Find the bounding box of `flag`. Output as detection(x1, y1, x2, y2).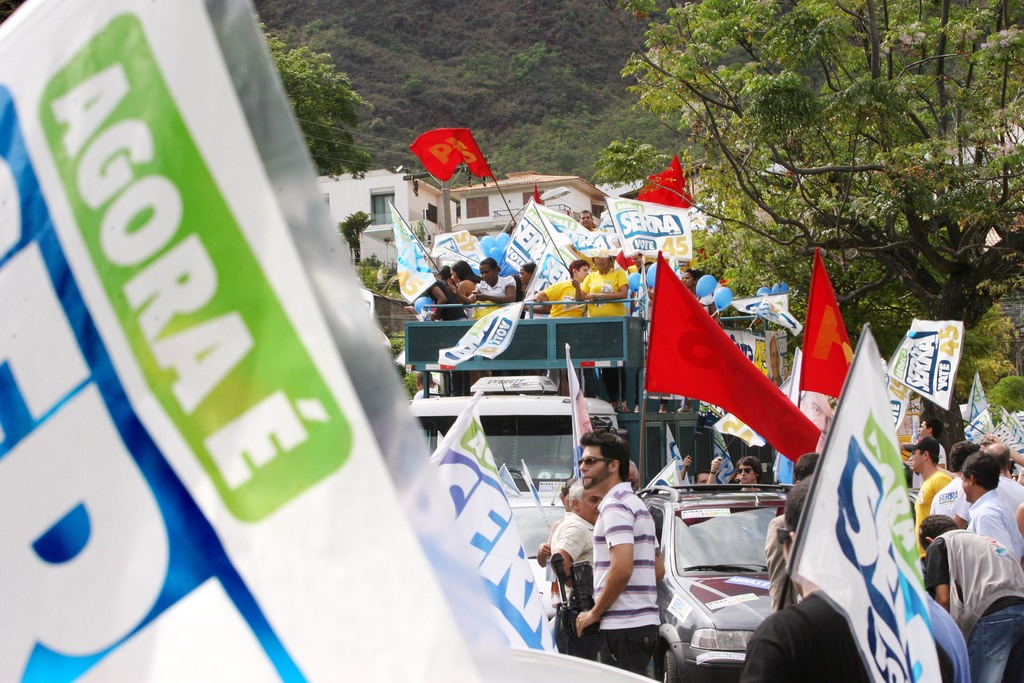
detection(421, 236, 489, 276).
